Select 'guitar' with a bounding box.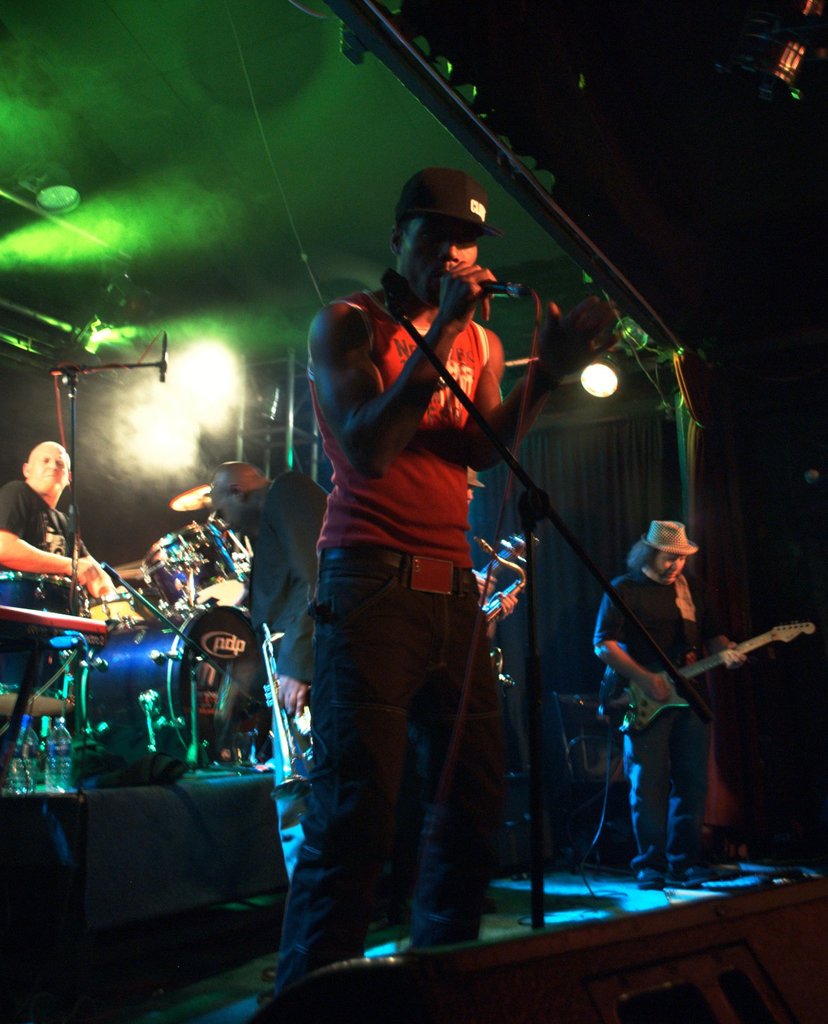
590/616/821/749.
